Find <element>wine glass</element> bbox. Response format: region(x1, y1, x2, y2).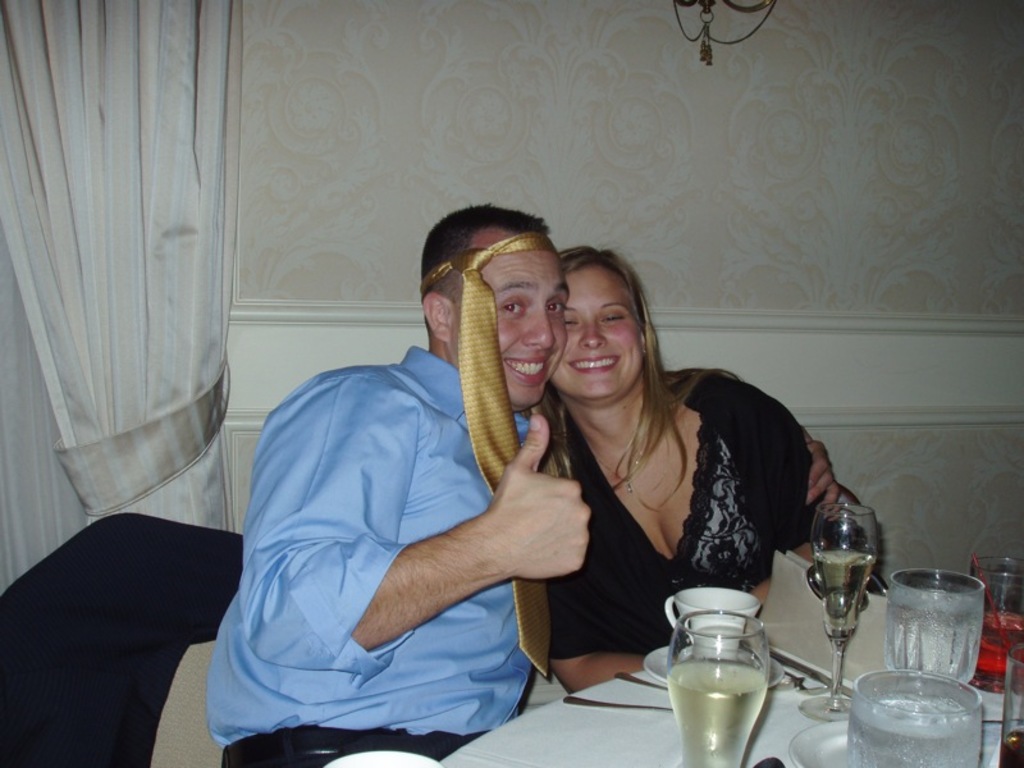
region(803, 508, 874, 719).
